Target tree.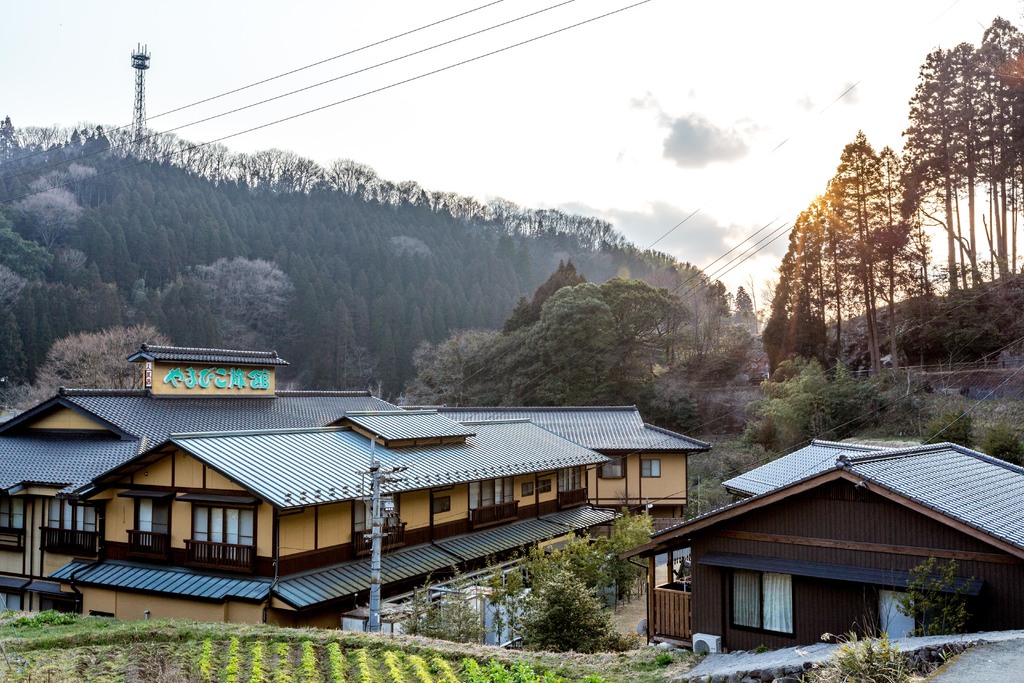
Target region: box=[561, 522, 620, 605].
